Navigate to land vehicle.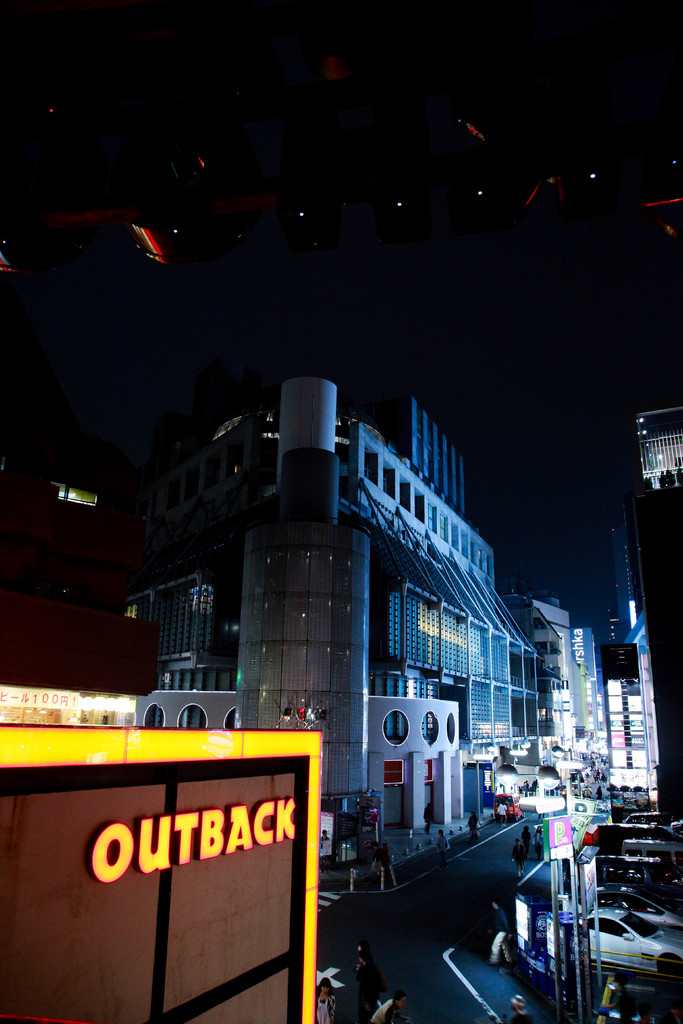
Navigation target: [492, 791, 525, 822].
